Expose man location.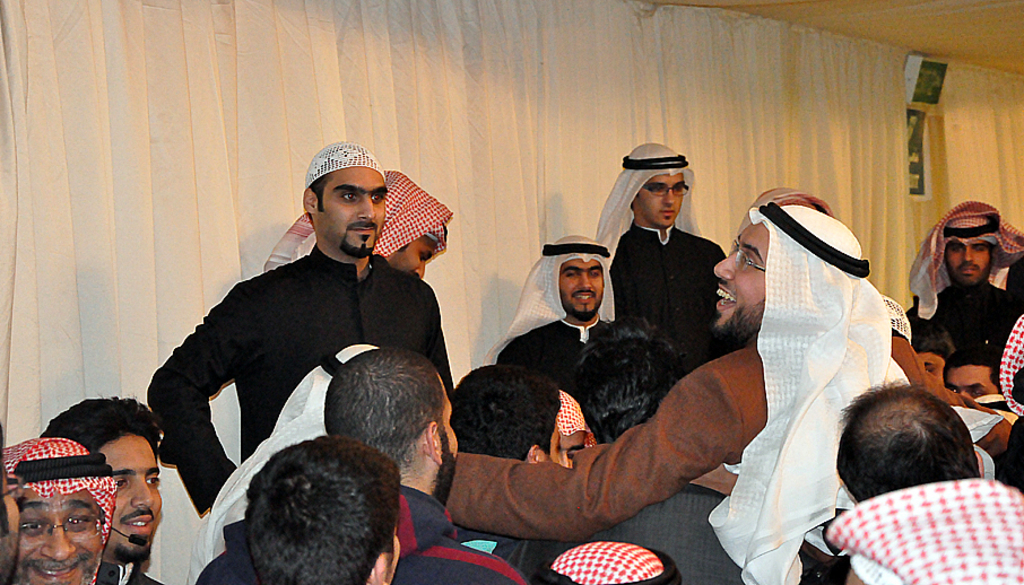
Exposed at bbox=(480, 228, 621, 447).
